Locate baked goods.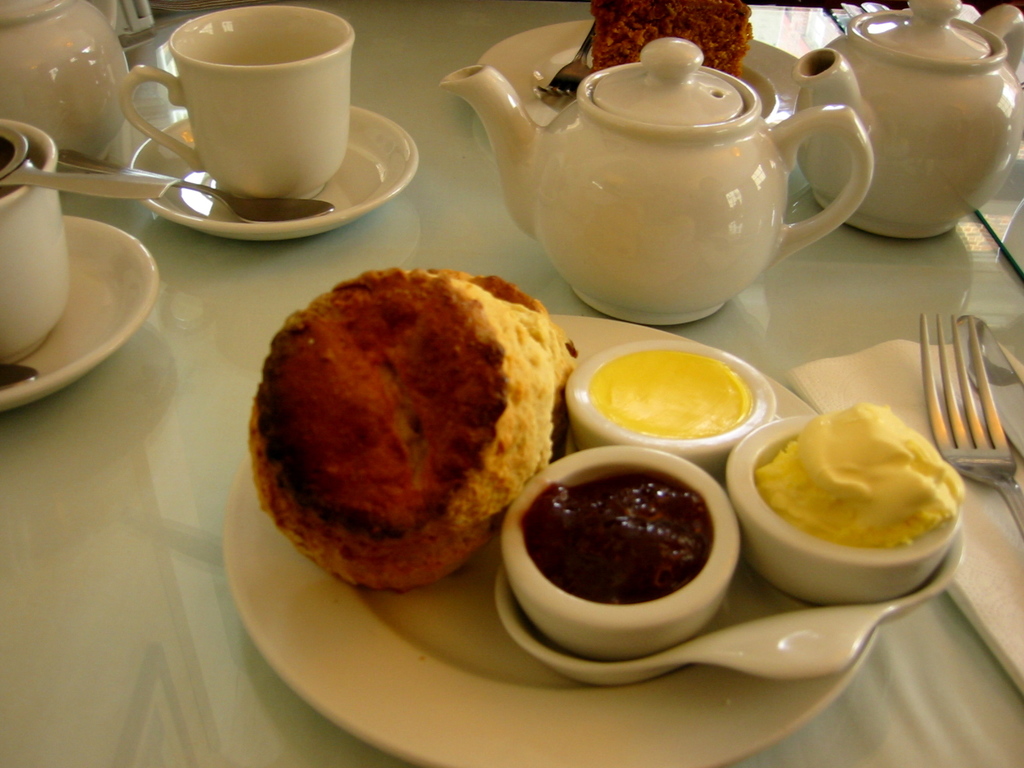
Bounding box: left=587, top=0, right=753, bottom=77.
